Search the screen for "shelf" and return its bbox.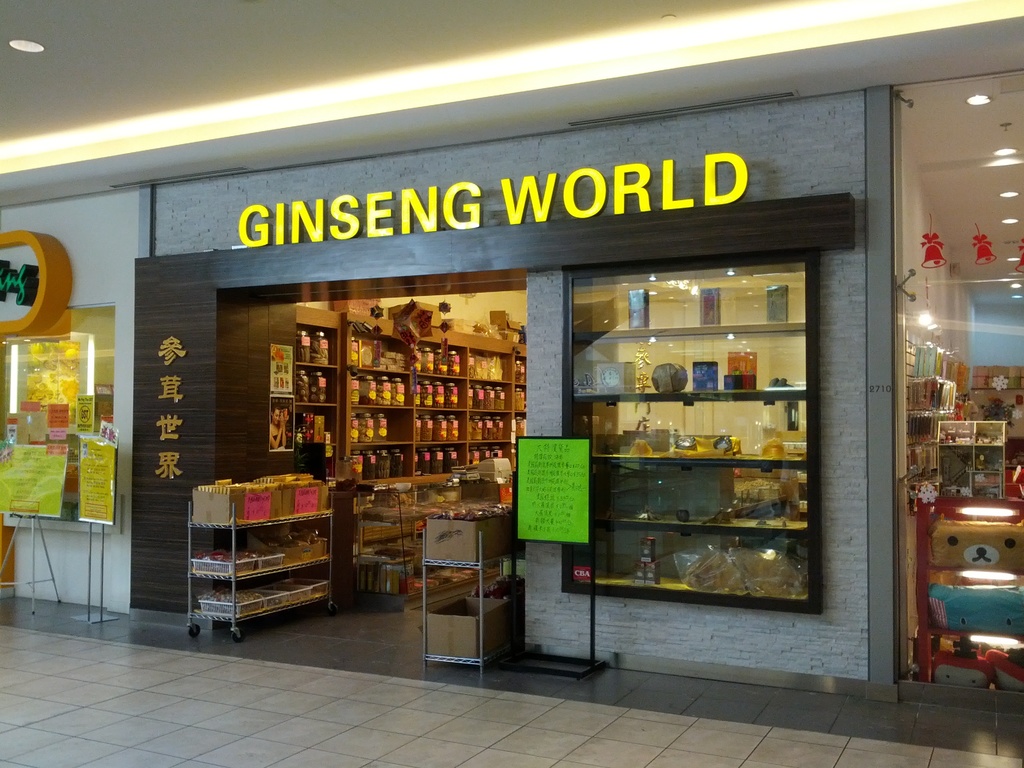
Found: [left=943, top=420, right=1005, bottom=501].
